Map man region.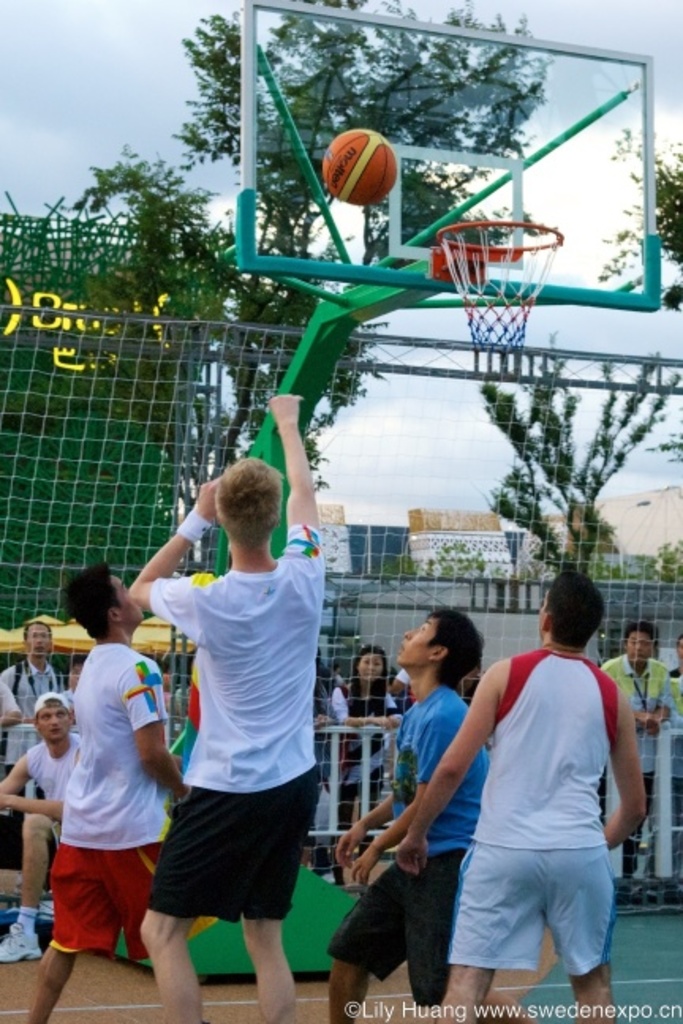
Mapped to [x1=323, y1=605, x2=484, y2=1022].
